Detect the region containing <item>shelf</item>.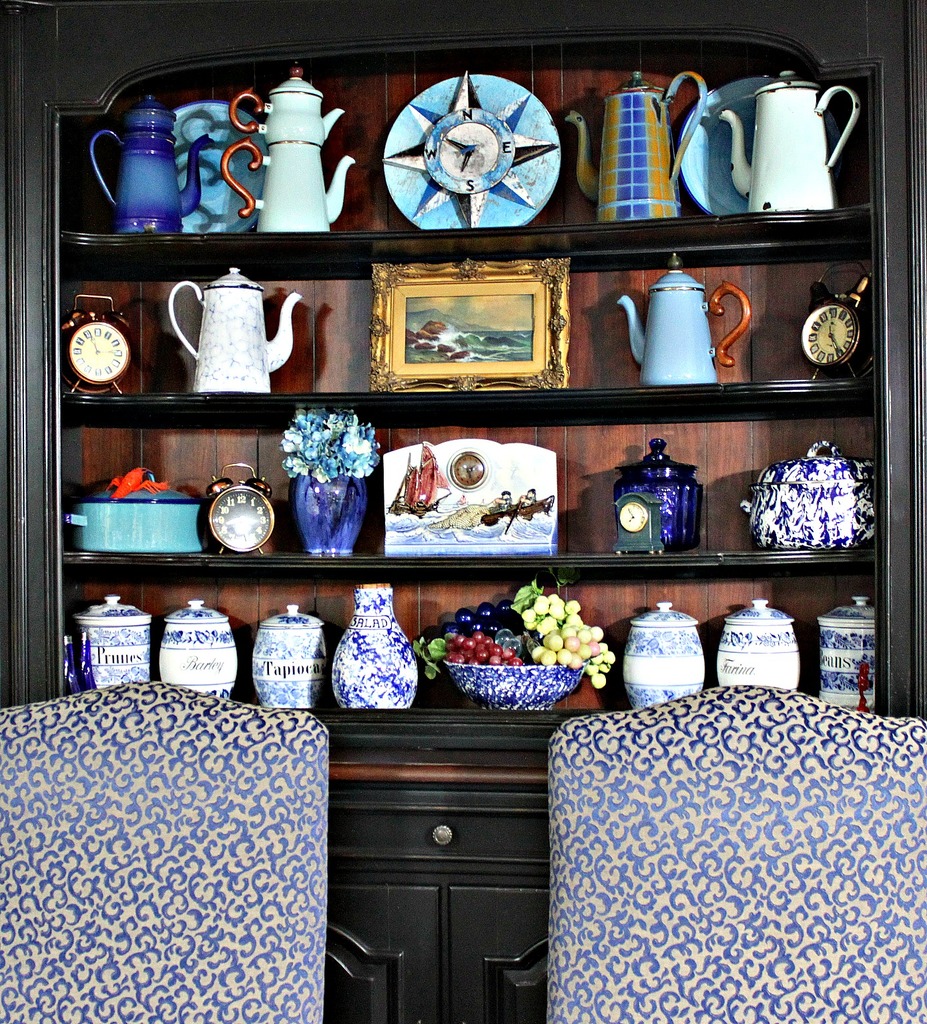
Rect(12, 9, 902, 818).
